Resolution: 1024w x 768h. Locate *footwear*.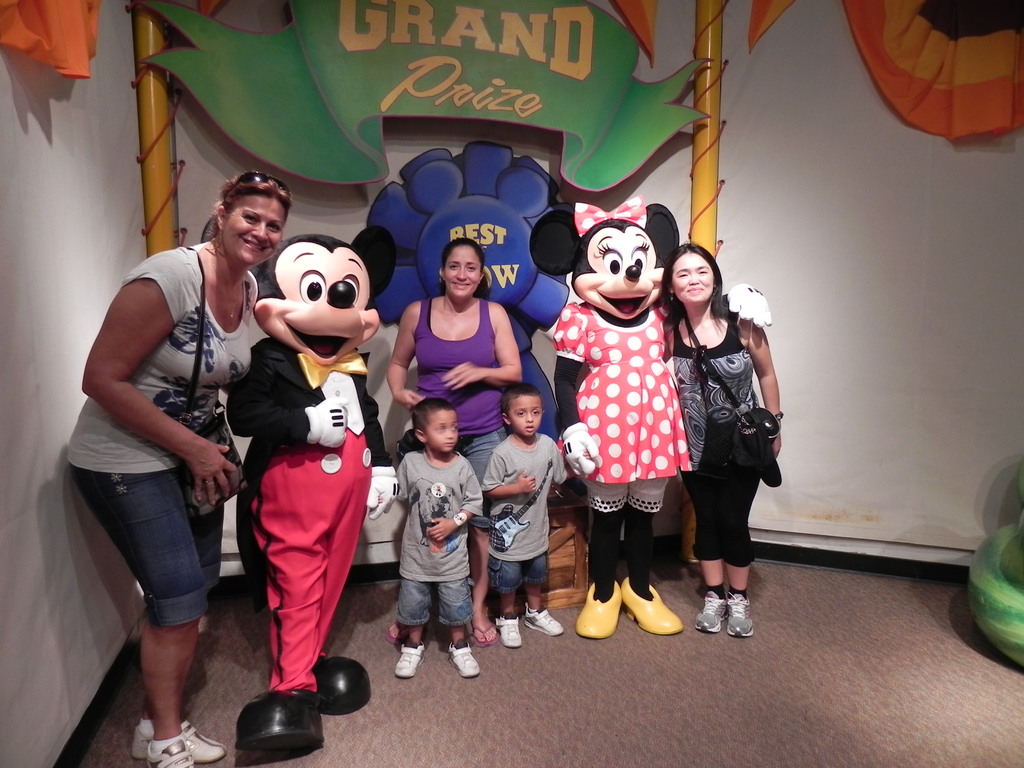
x1=146, y1=739, x2=196, y2=767.
